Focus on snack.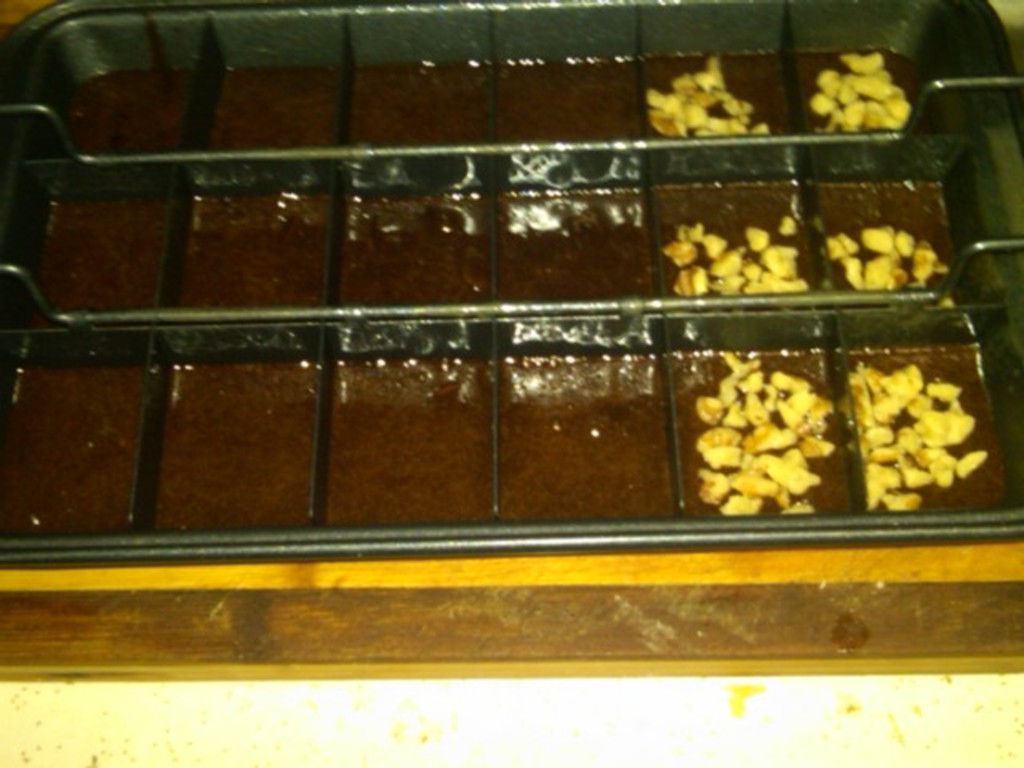
Focused at [696,347,858,533].
